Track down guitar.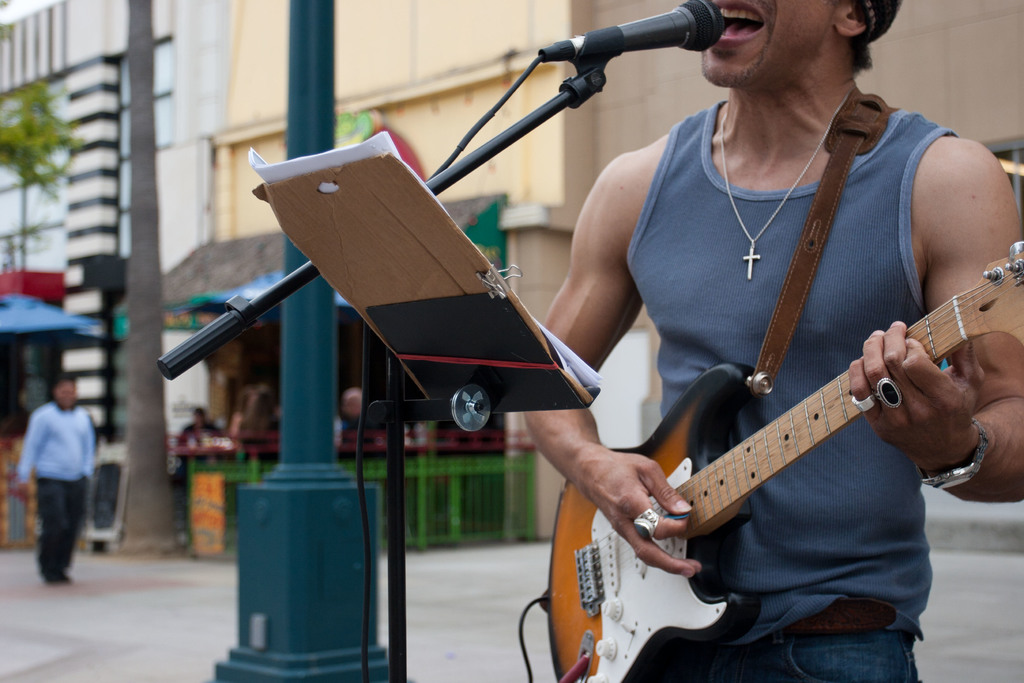
Tracked to (536,236,1023,682).
